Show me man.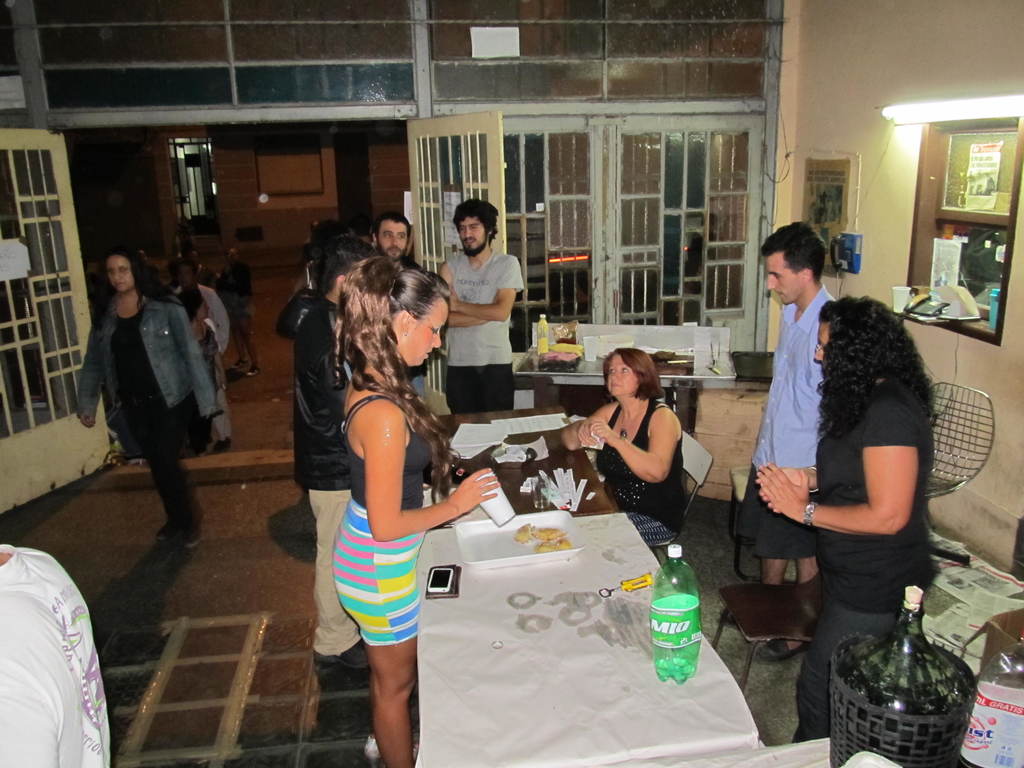
man is here: detection(292, 233, 376, 673).
